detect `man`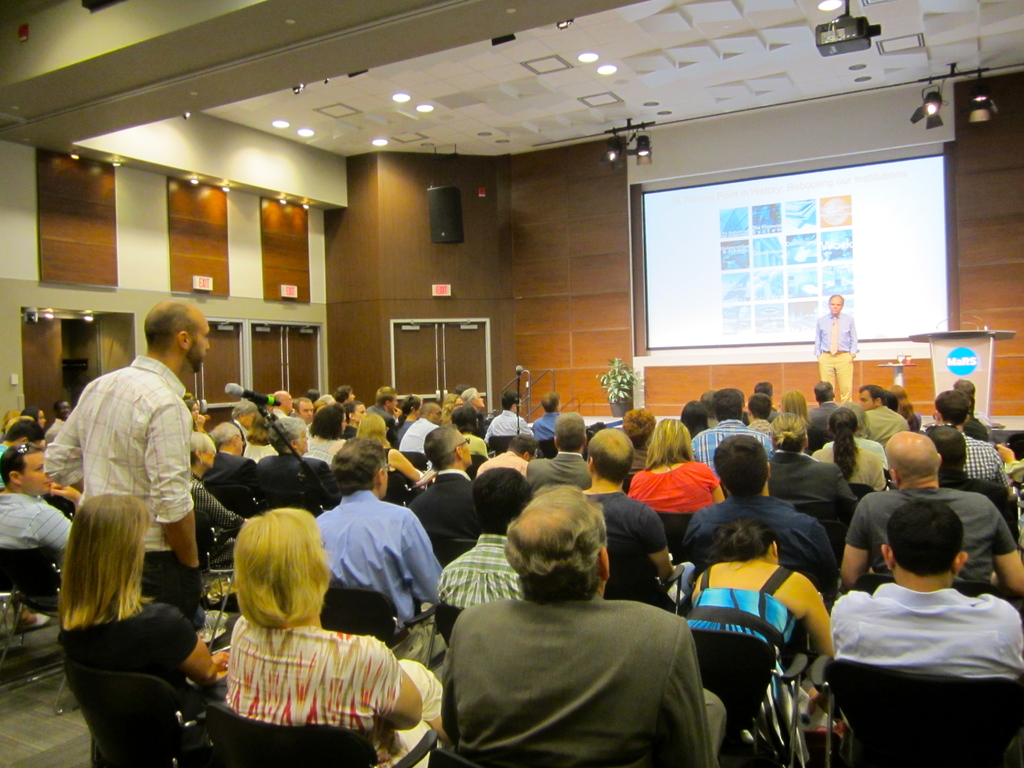
select_region(0, 443, 86, 558)
